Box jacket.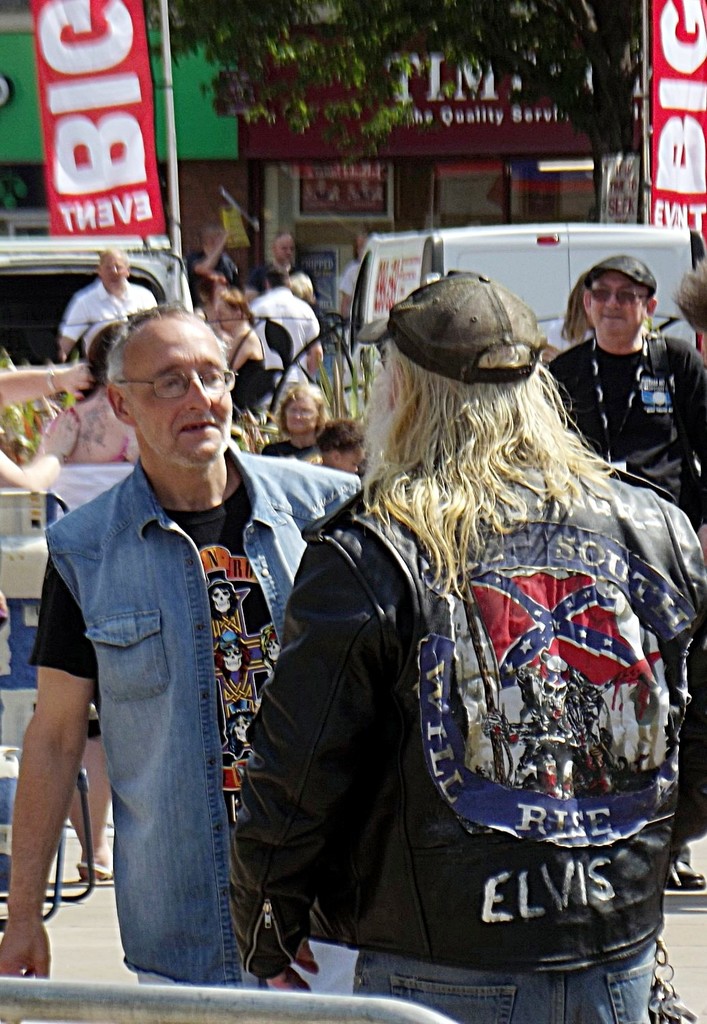
<bbox>543, 323, 706, 507</bbox>.
